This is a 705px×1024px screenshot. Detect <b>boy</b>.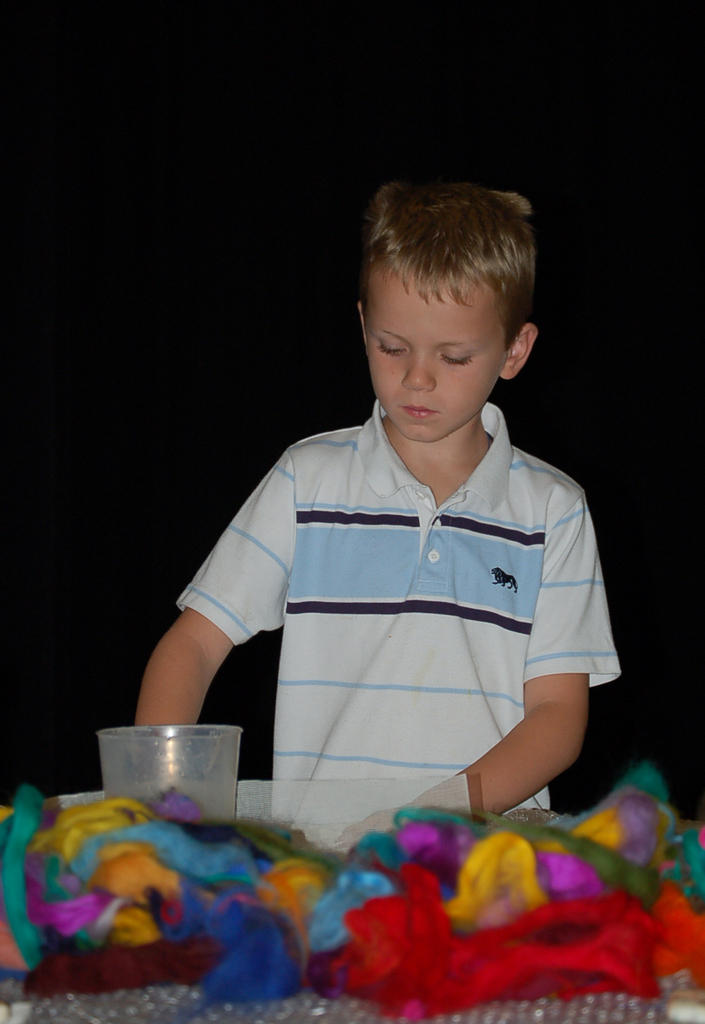
left=137, top=158, right=602, bottom=867.
